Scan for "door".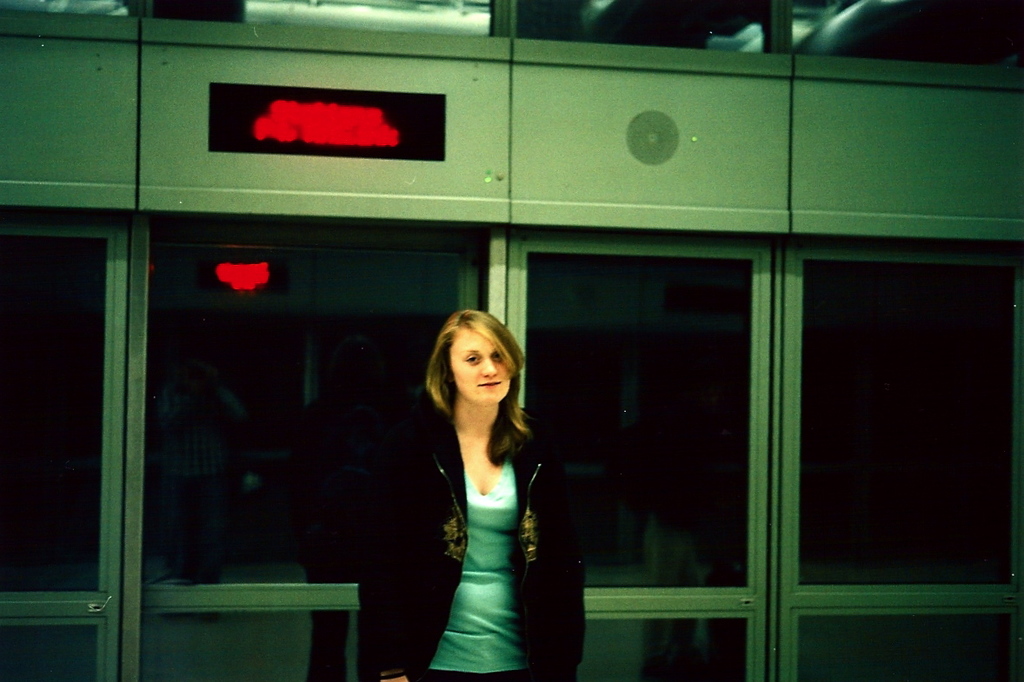
Scan result: locate(115, 229, 509, 681).
